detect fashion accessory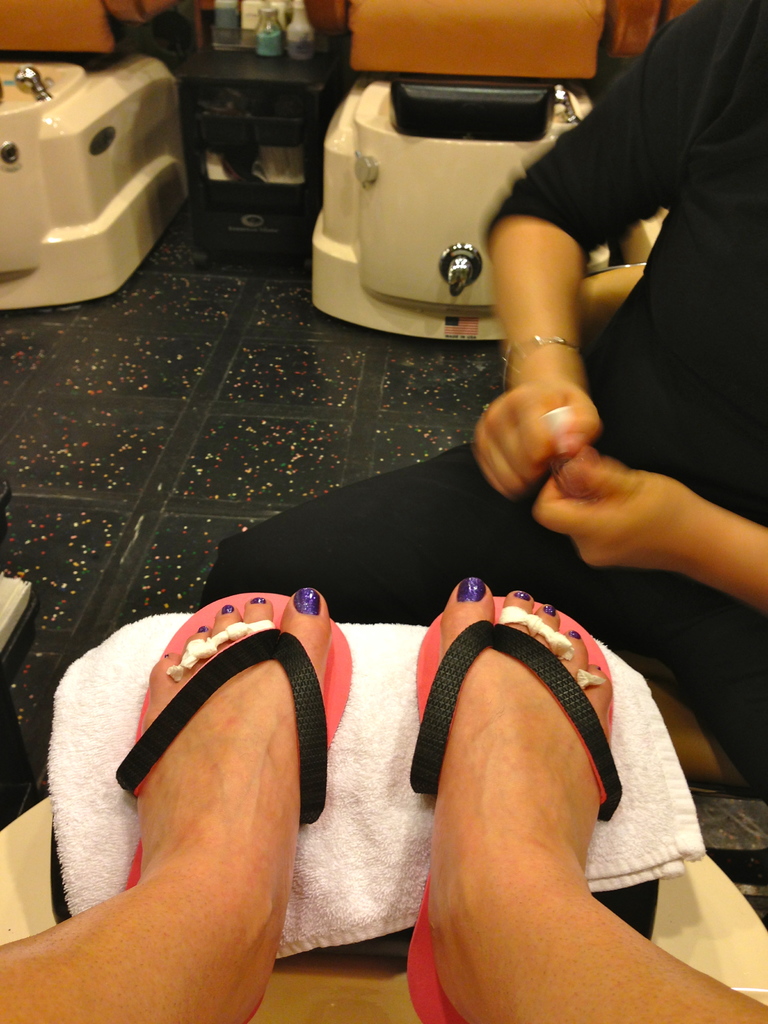
box=[404, 593, 623, 1023]
